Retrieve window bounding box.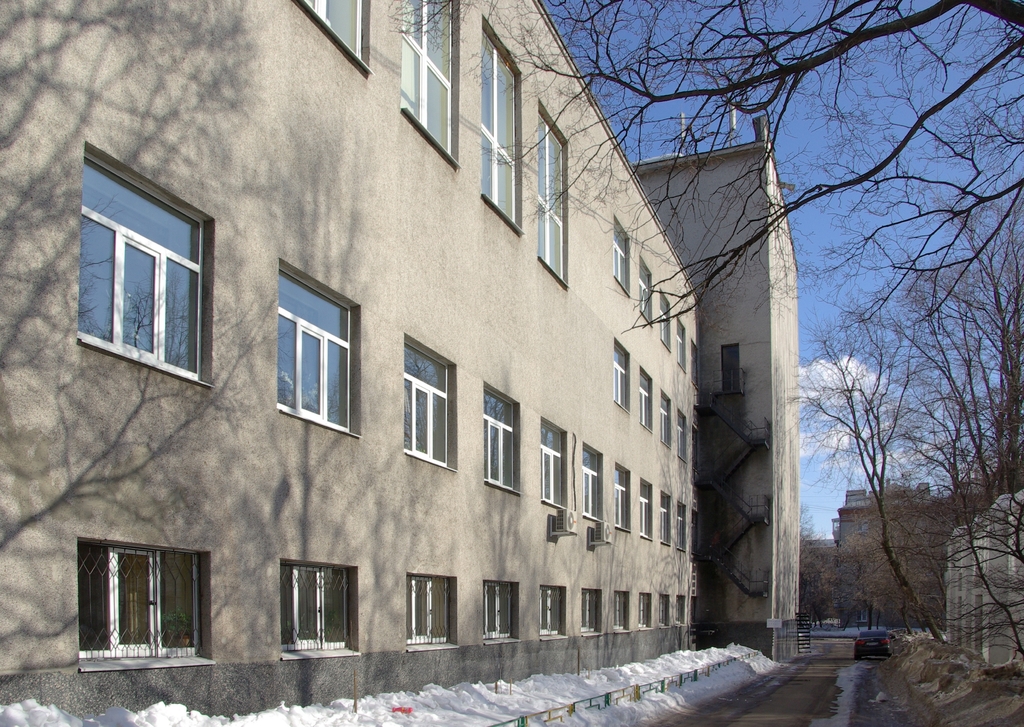
Bounding box: pyautogui.locateOnScreen(618, 463, 629, 534).
